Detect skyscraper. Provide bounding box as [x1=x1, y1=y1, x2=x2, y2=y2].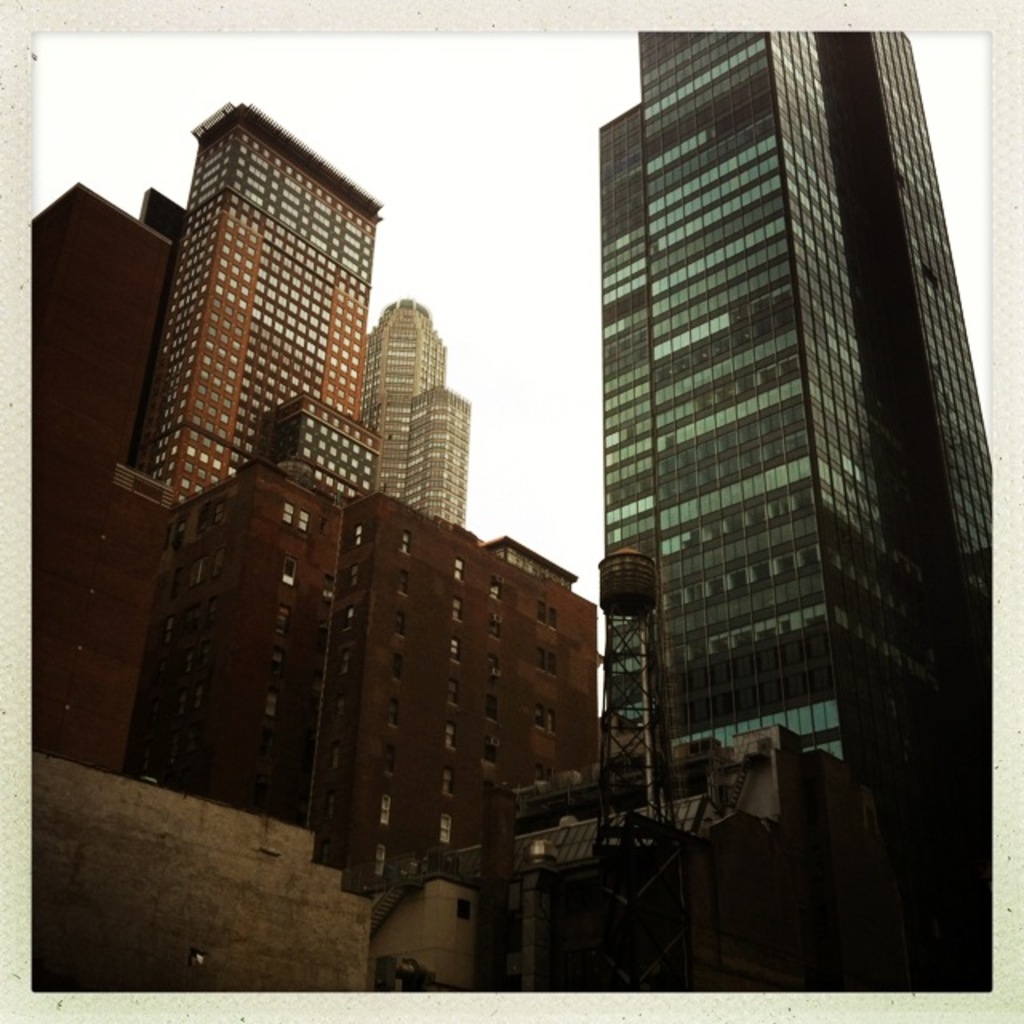
[x1=397, y1=378, x2=469, y2=541].
